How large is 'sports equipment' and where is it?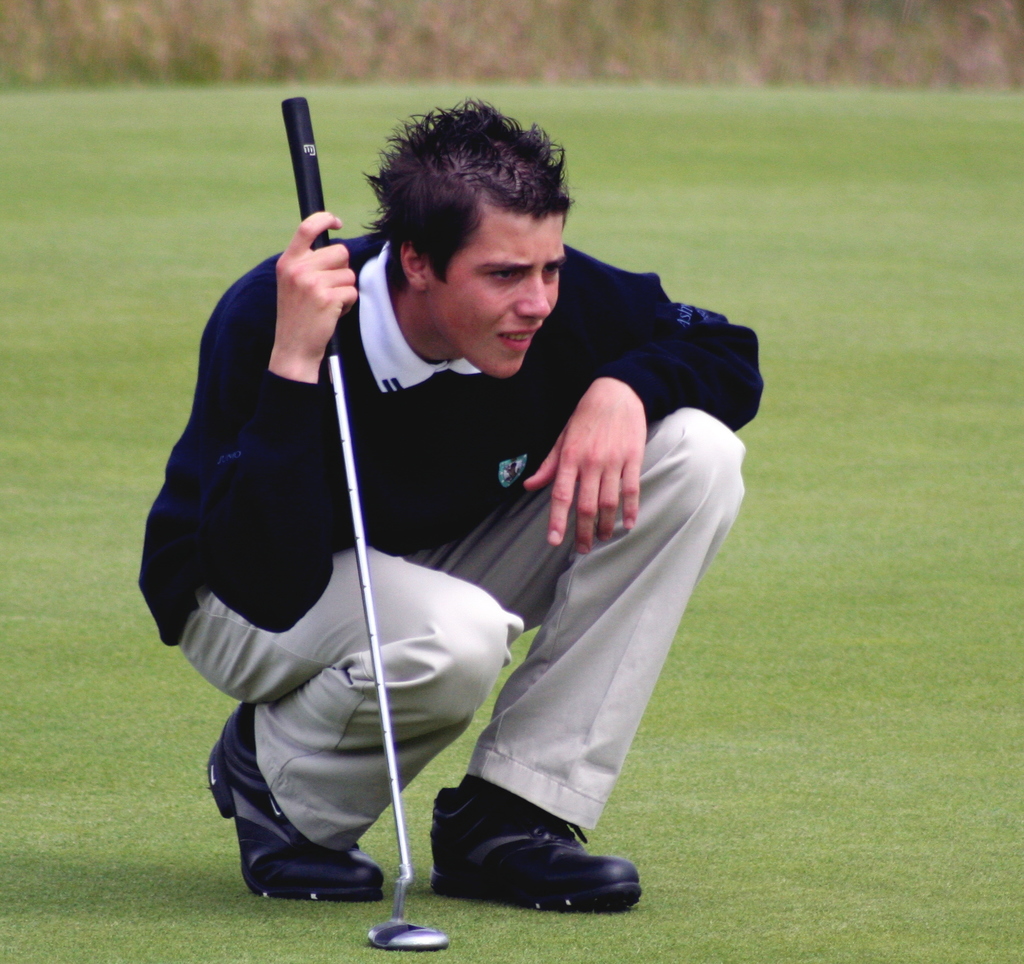
Bounding box: {"left": 281, "top": 95, "right": 451, "bottom": 956}.
